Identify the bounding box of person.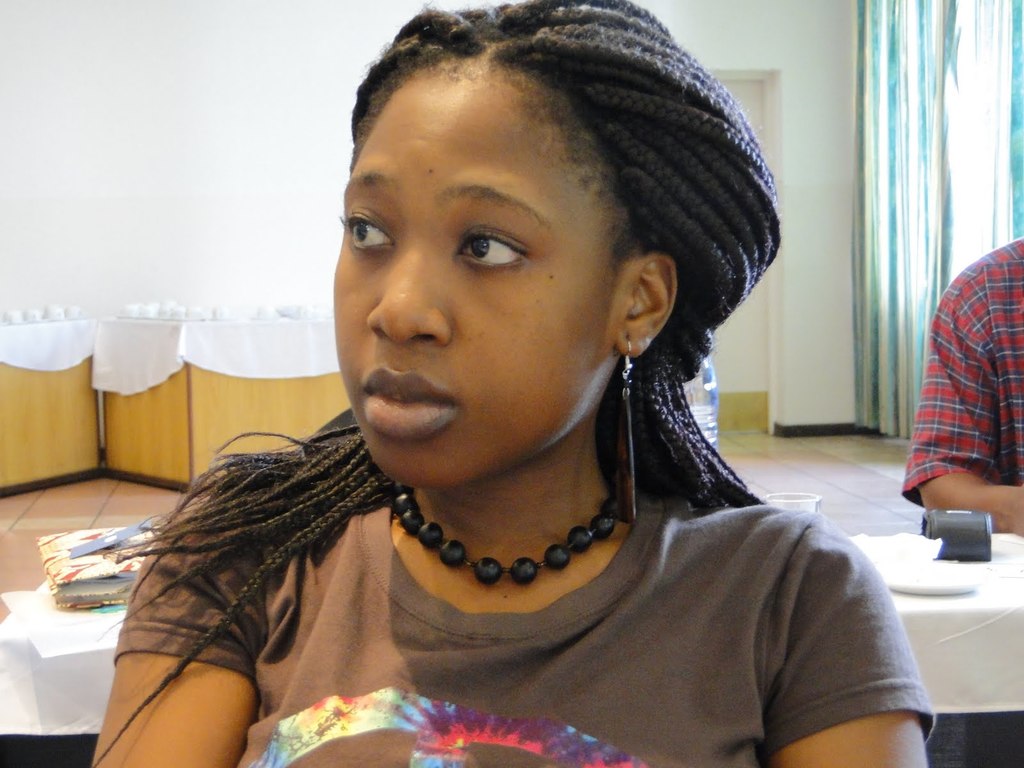
region(139, 36, 875, 728).
